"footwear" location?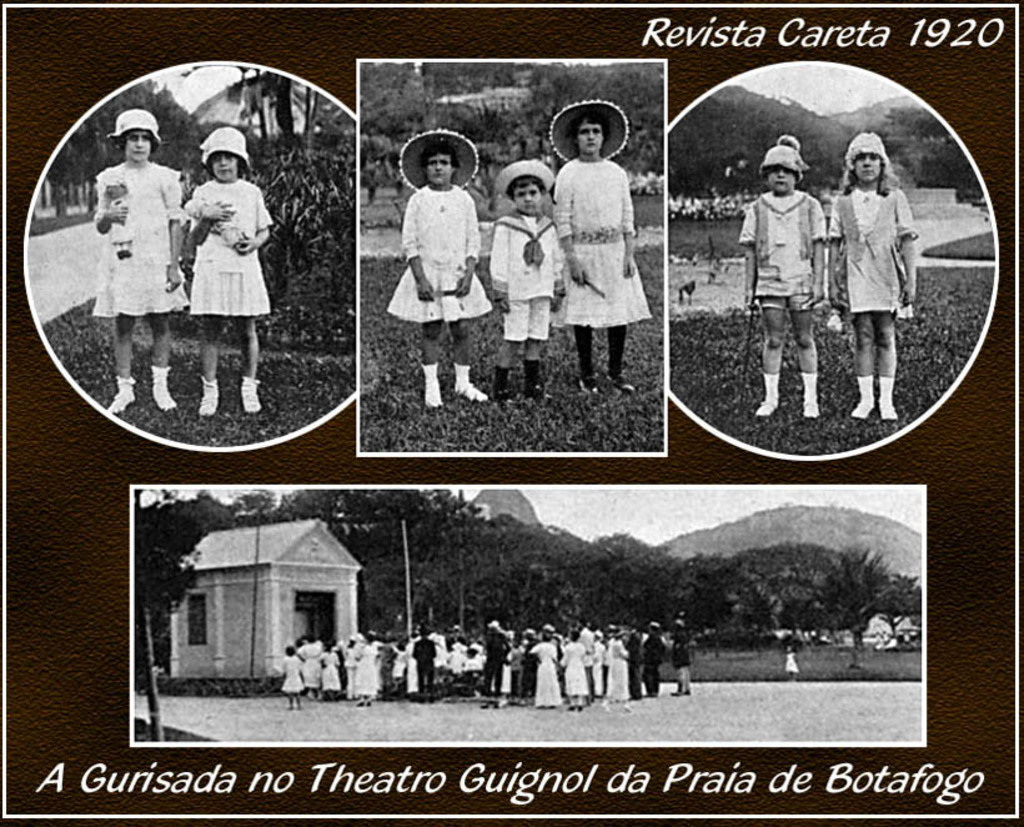
<region>852, 392, 874, 423</region>
